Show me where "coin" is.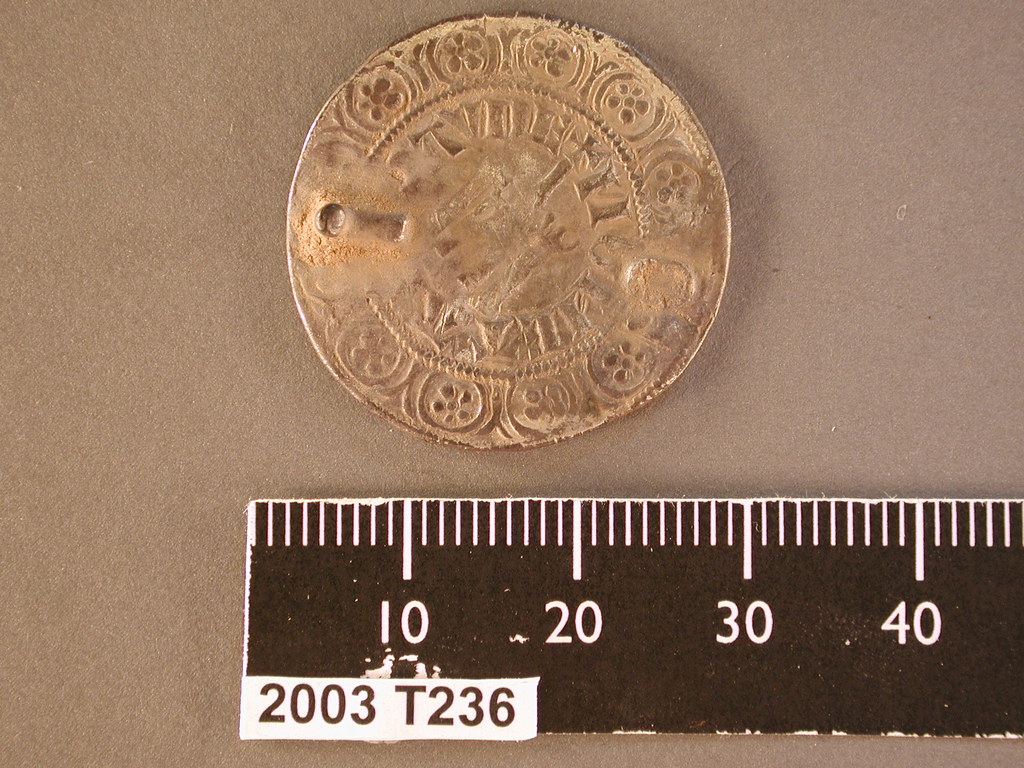
"coin" is at x1=280, y1=8, x2=733, y2=450.
